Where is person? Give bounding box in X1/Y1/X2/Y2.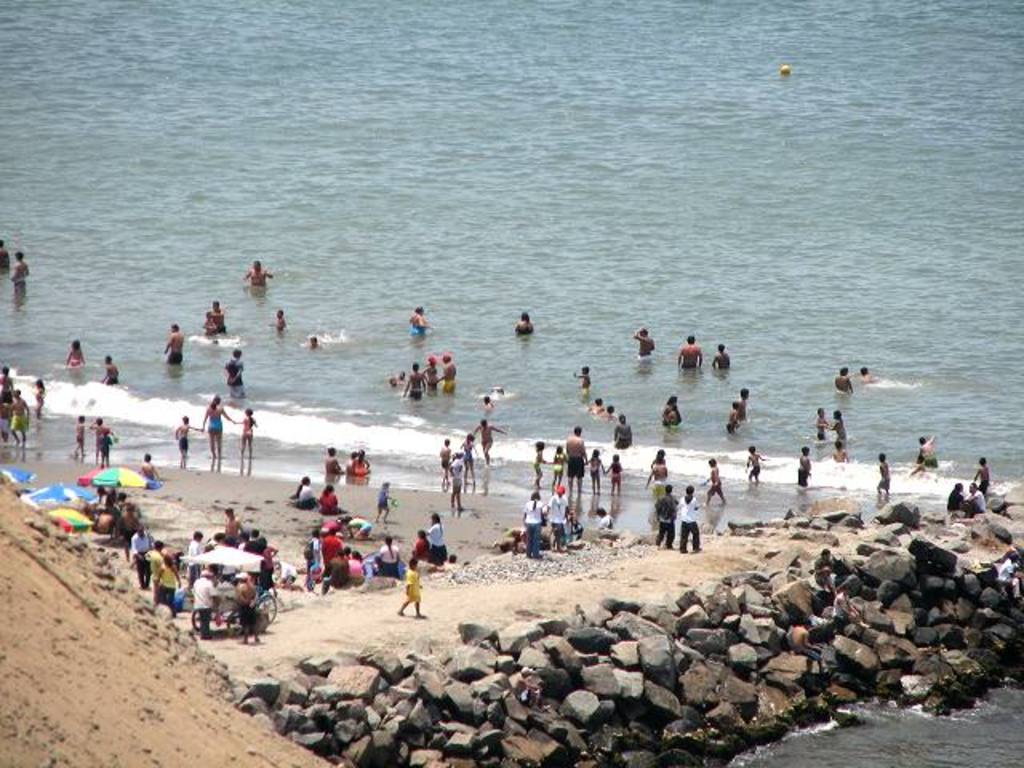
830/582/869/626.
